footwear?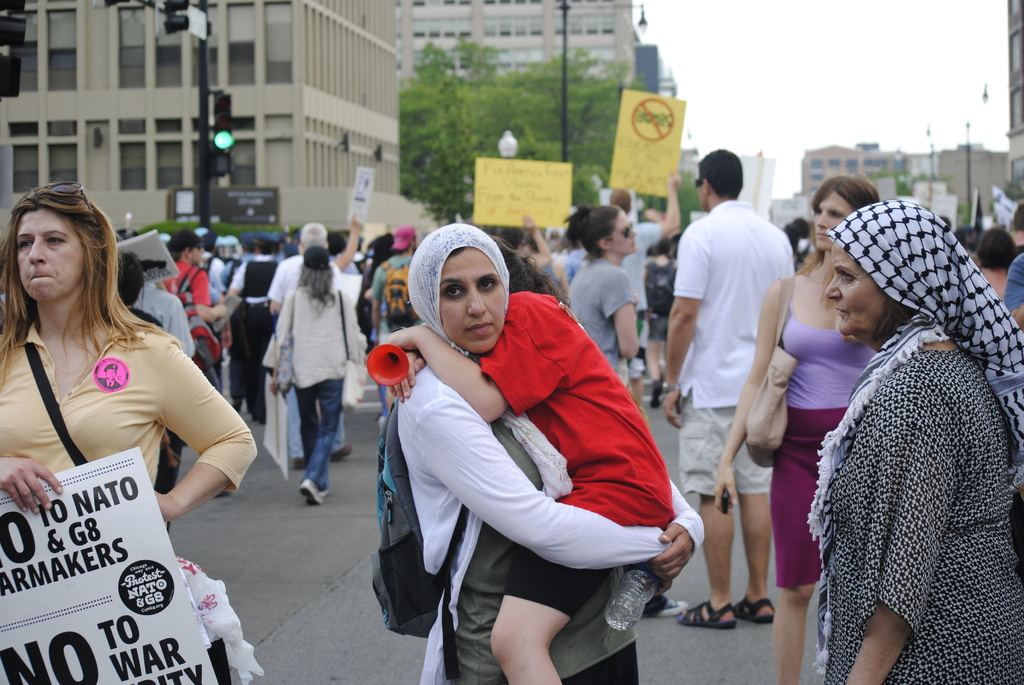
317/486/328/496
